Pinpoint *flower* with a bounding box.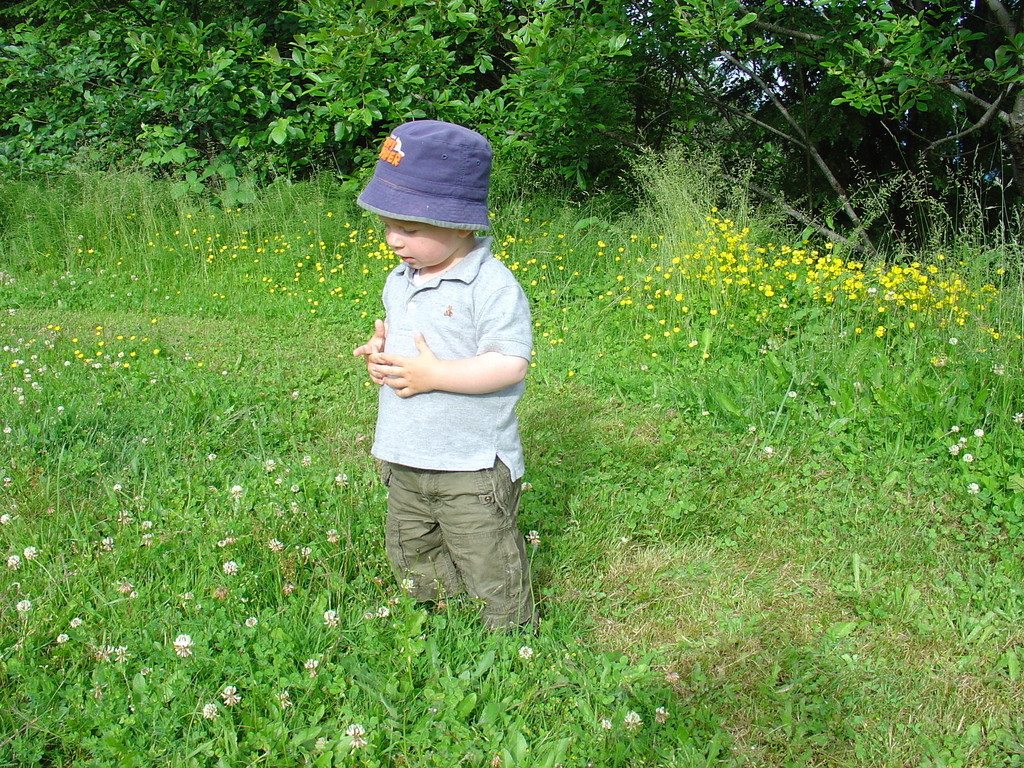
[325,606,337,627].
